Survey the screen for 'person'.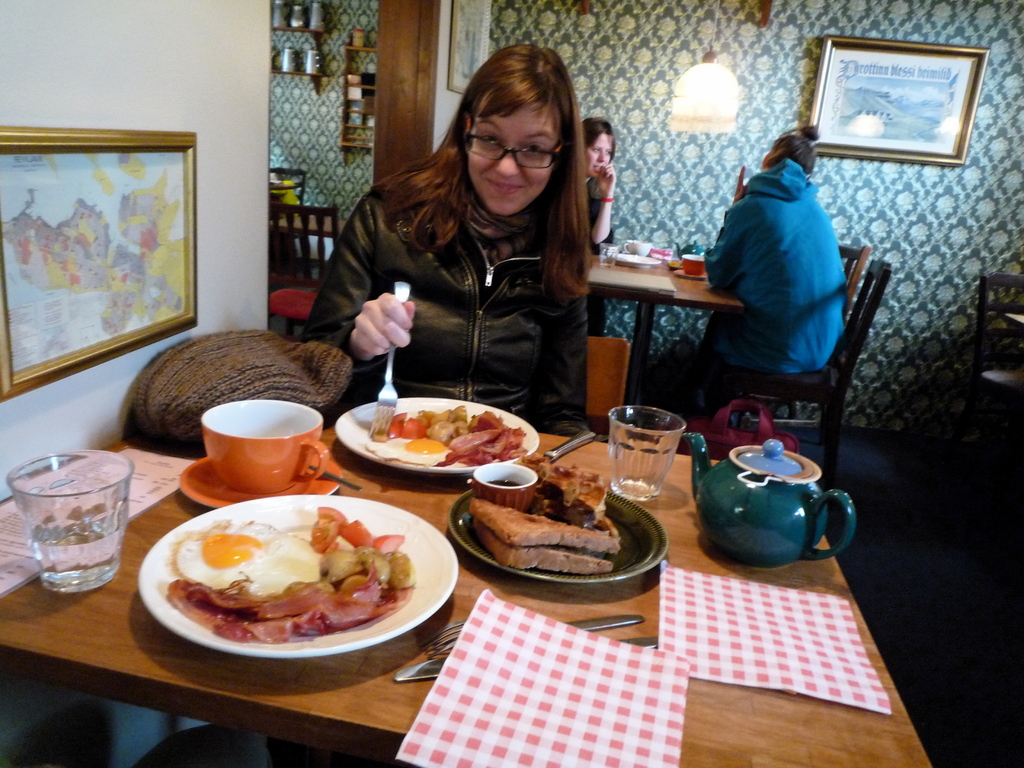
Survey found: x1=300 y1=61 x2=637 y2=431.
